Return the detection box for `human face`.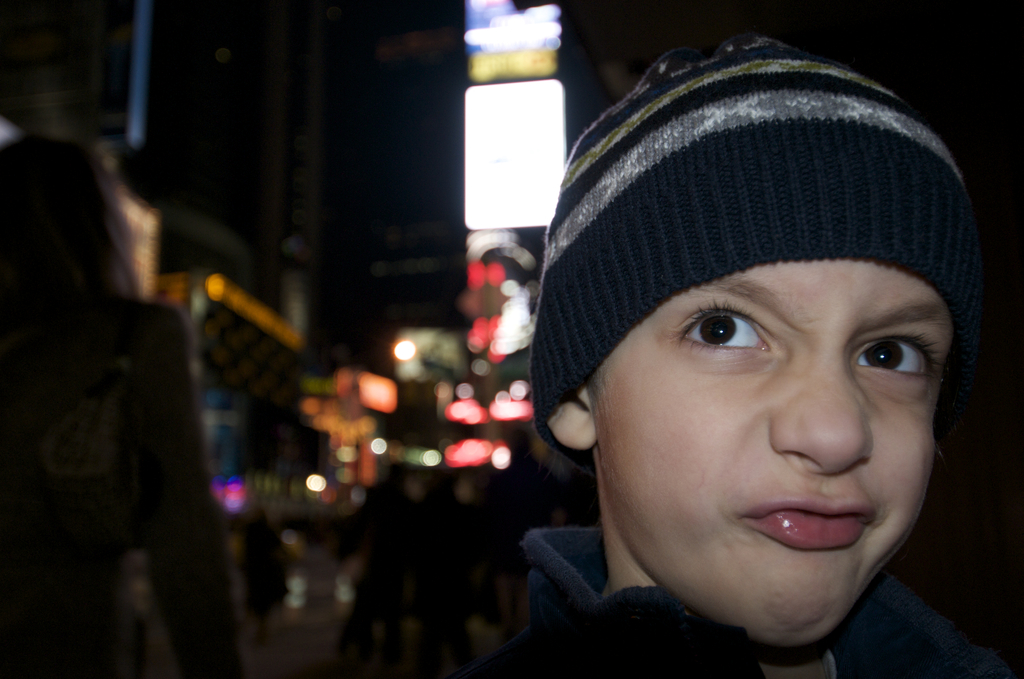
<bbox>588, 256, 954, 653</bbox>.
